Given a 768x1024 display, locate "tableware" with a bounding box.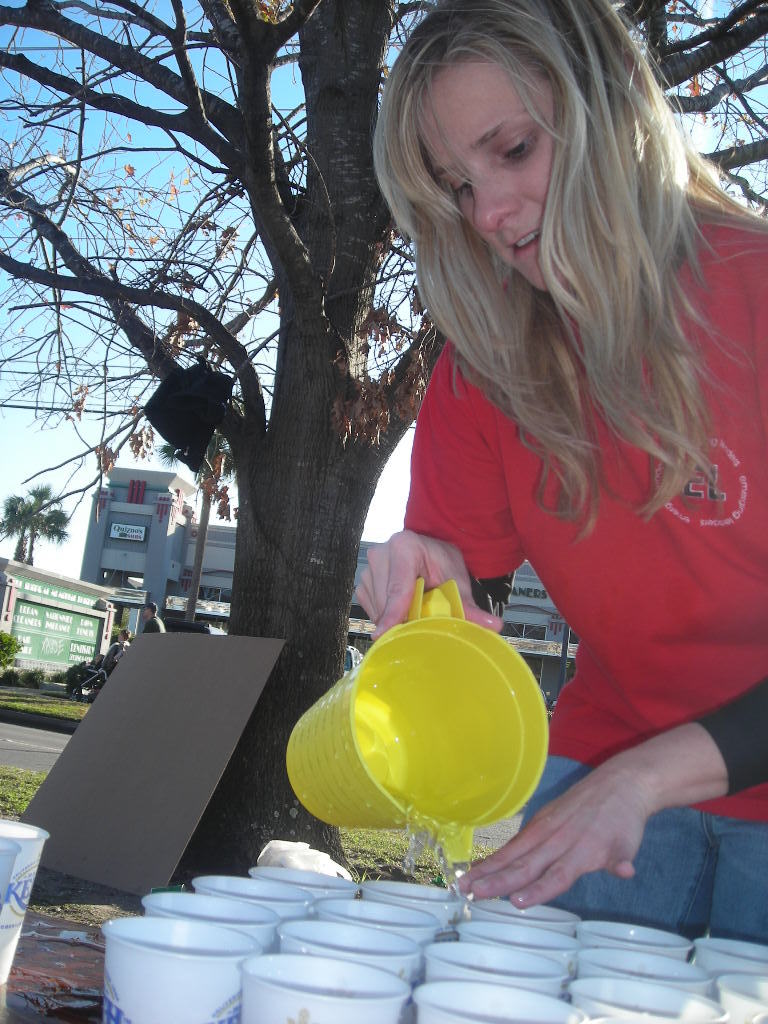
Located: (left=418, top=934, right=570, bottom=998).
